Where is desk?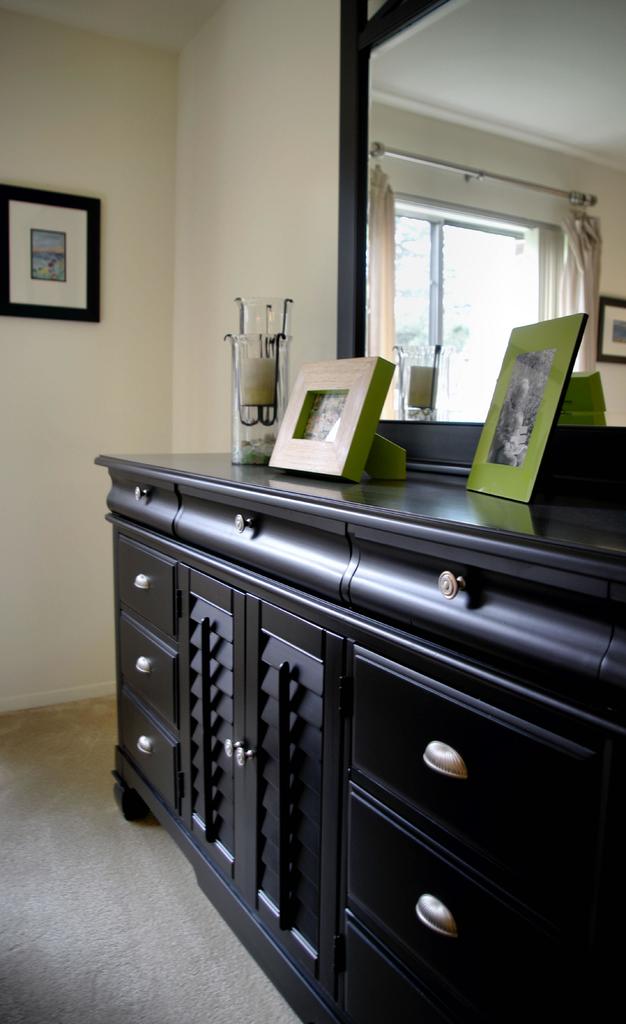
l=156, t=369, r=625, b=591.
